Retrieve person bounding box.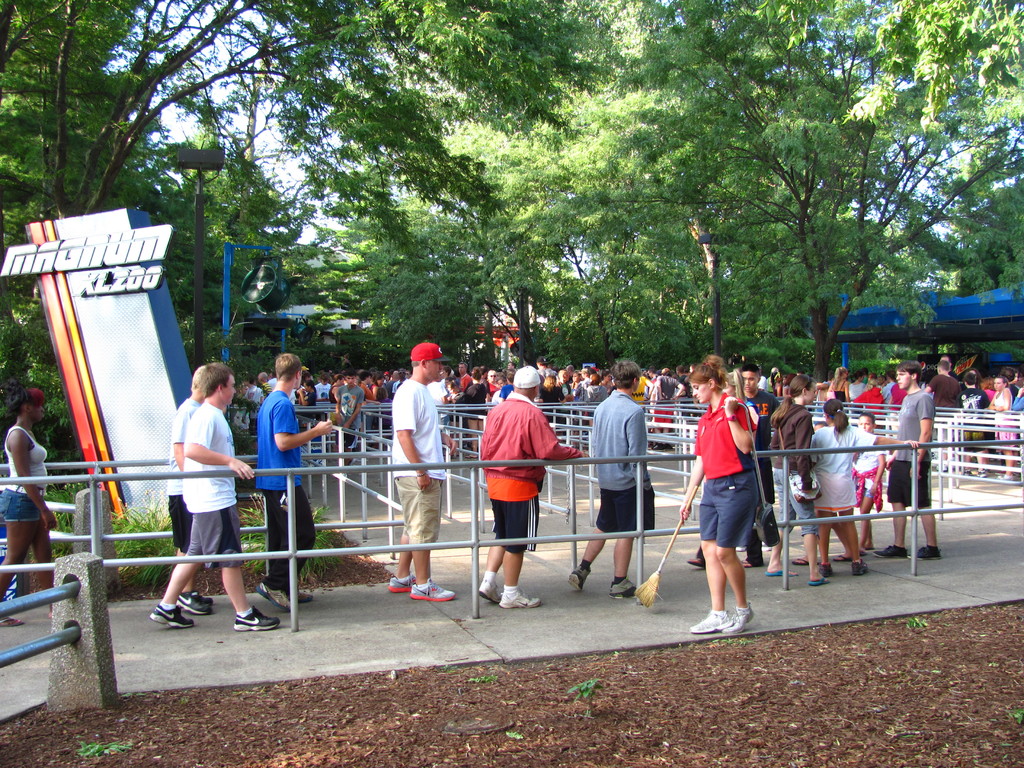
Bounding box: (left=800, top=396, right=927, bottom=573).
